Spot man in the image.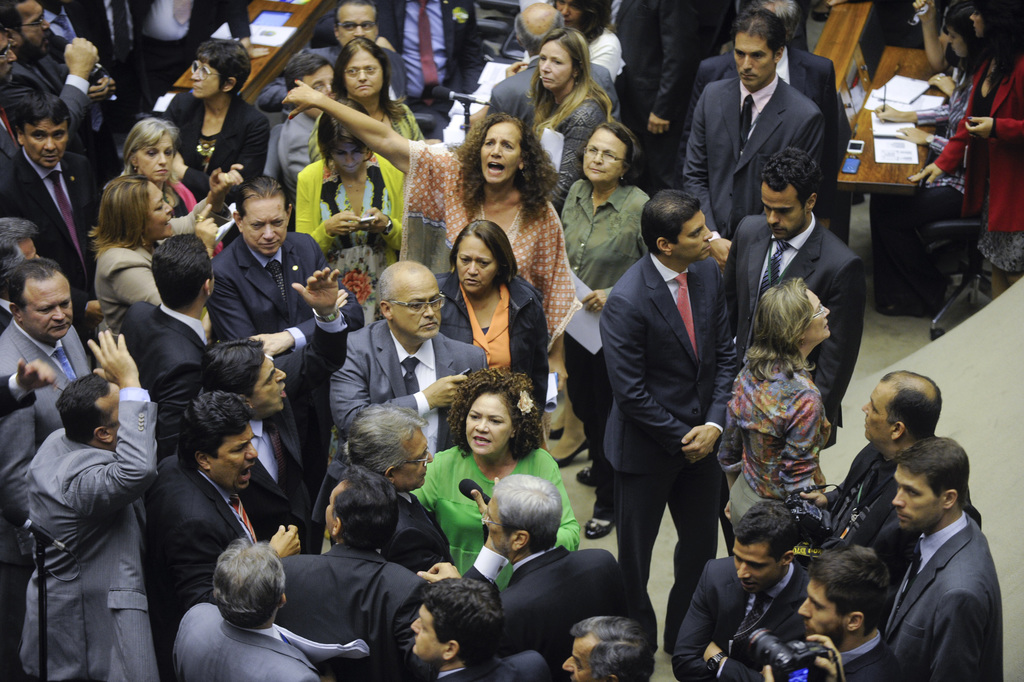
man found at <bbox>724, 148, 860, 448</bbox>.
